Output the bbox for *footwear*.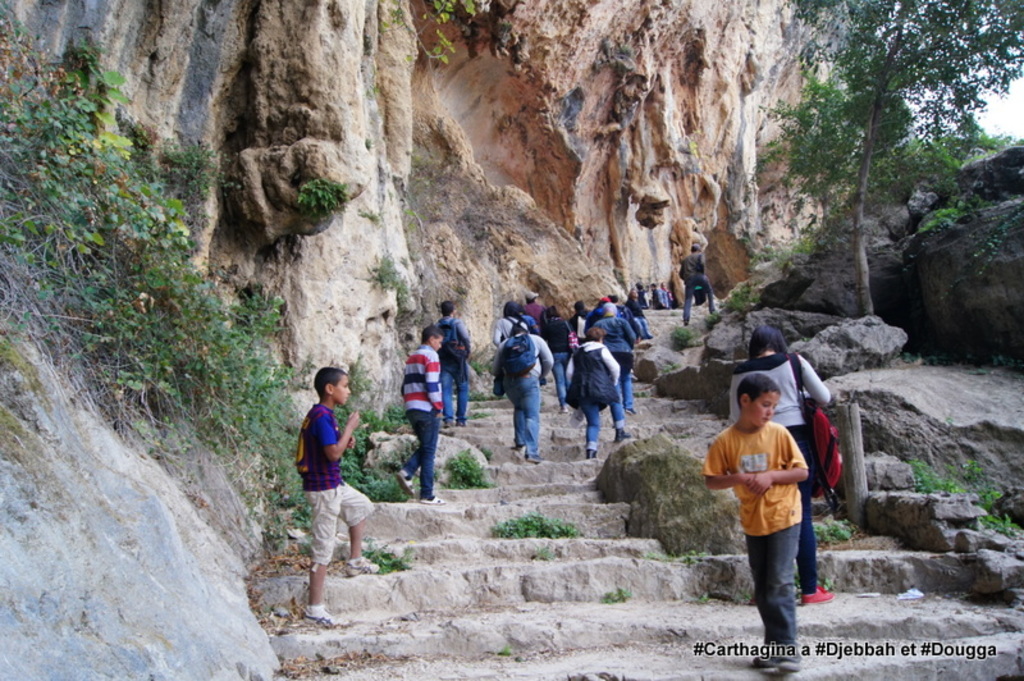
select_region(627, 373, 635, 378).
